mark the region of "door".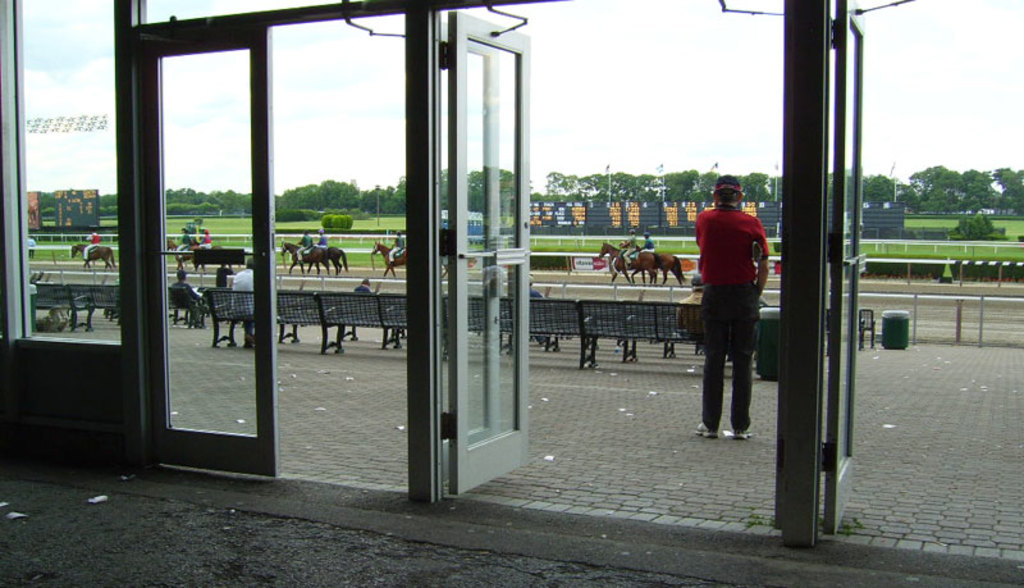
Region: 817:0:868:535.
